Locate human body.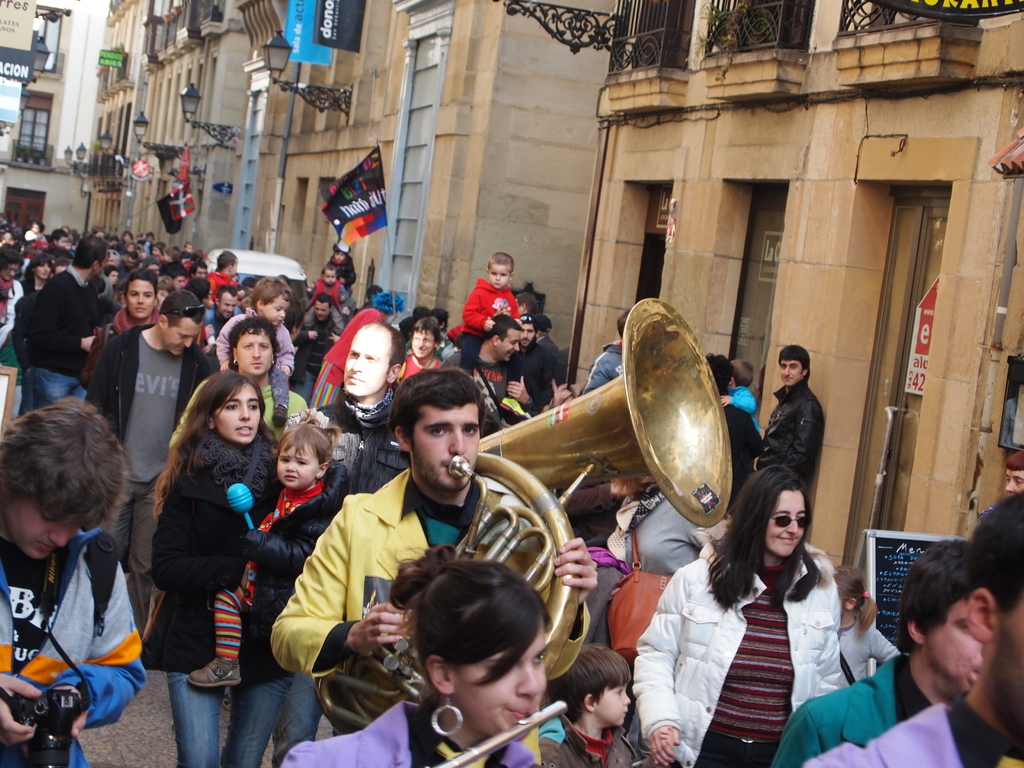
Bounding box: (x1=461, y1=276, x2=518, y2=335).
